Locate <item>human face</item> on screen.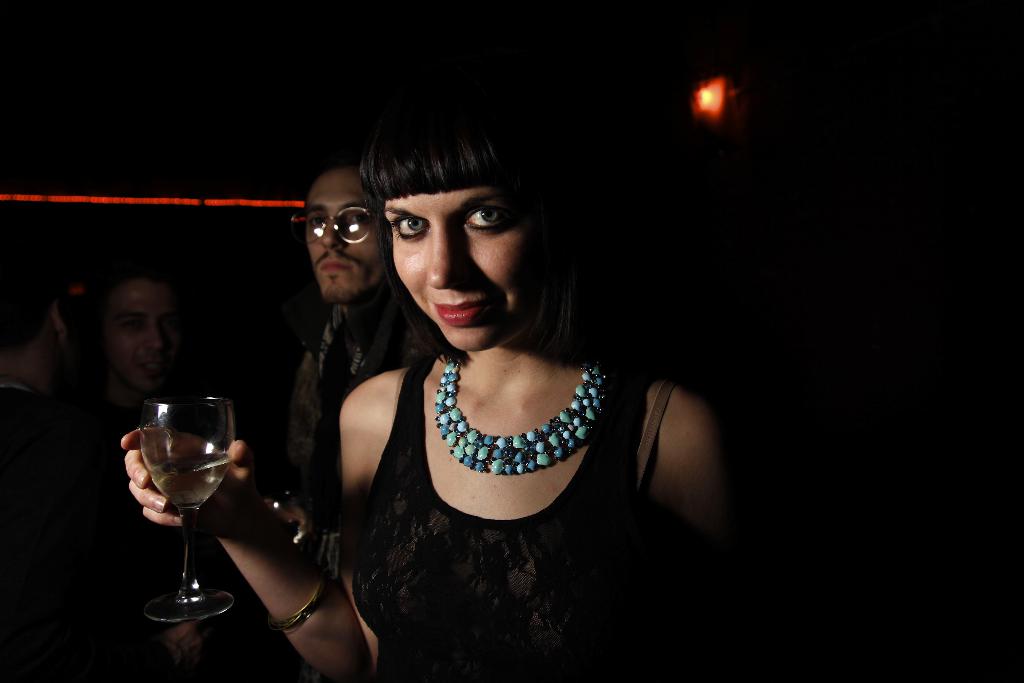
On screen at x1=110 y1=282 x2=178 y2=393.
